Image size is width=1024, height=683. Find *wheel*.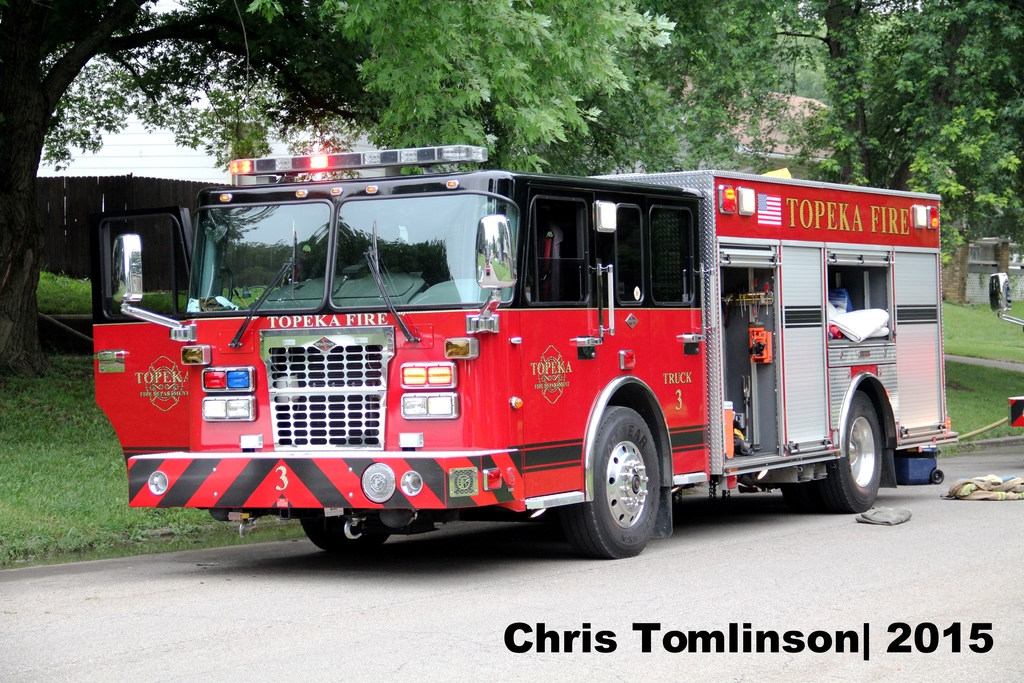
(785,389,884,516).
